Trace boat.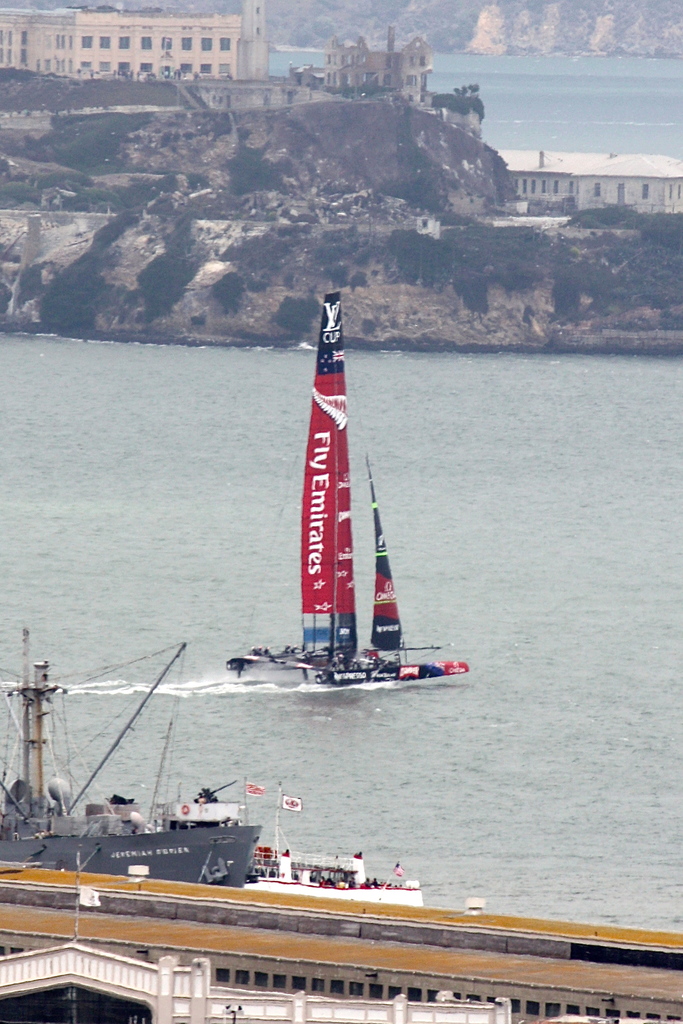
Traced to <bbox>226, 287, 454, 713</bbox>.
